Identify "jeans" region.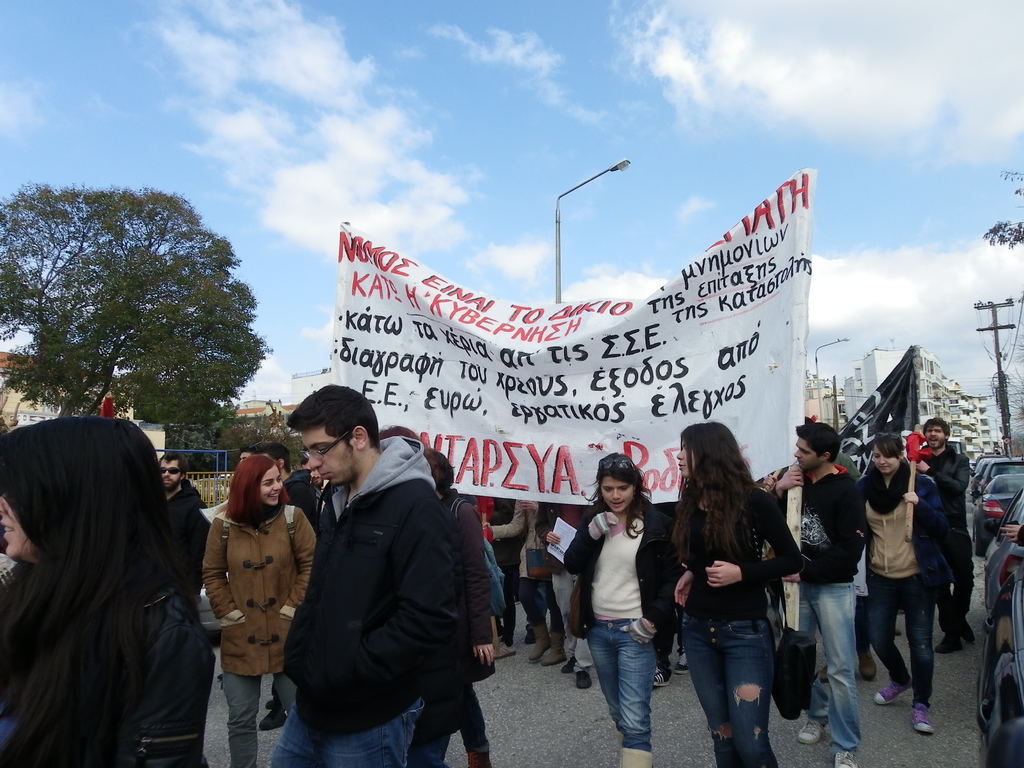
Region: 519/577/564/631.
